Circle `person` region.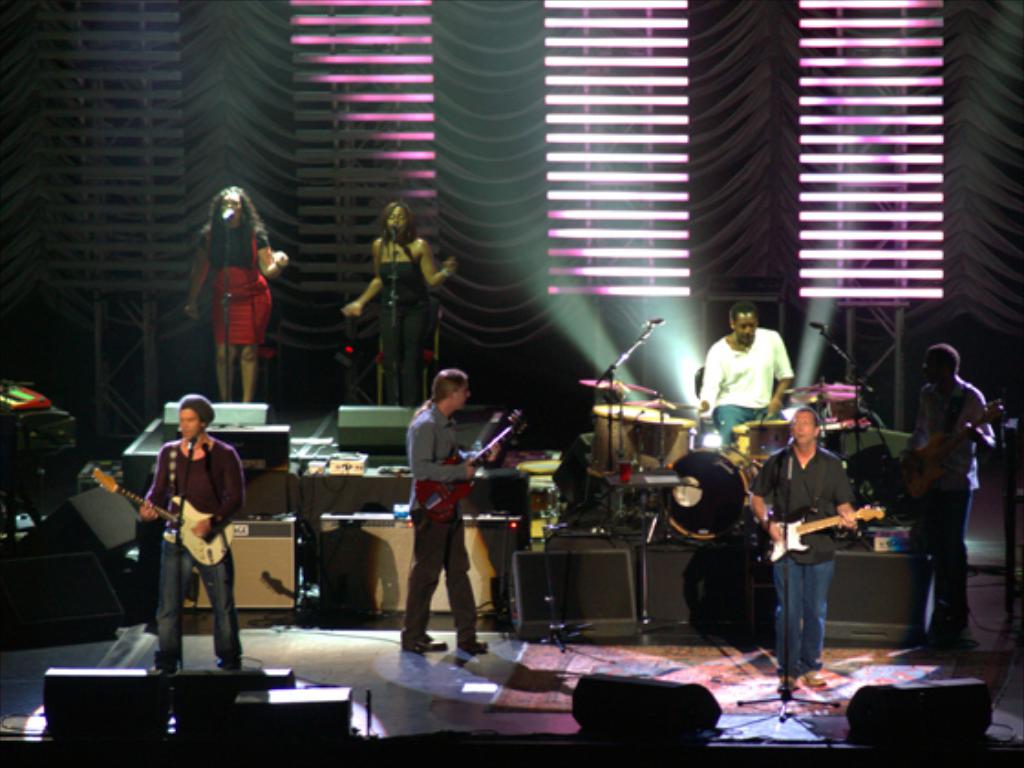
Region: 900,338,987,640.
